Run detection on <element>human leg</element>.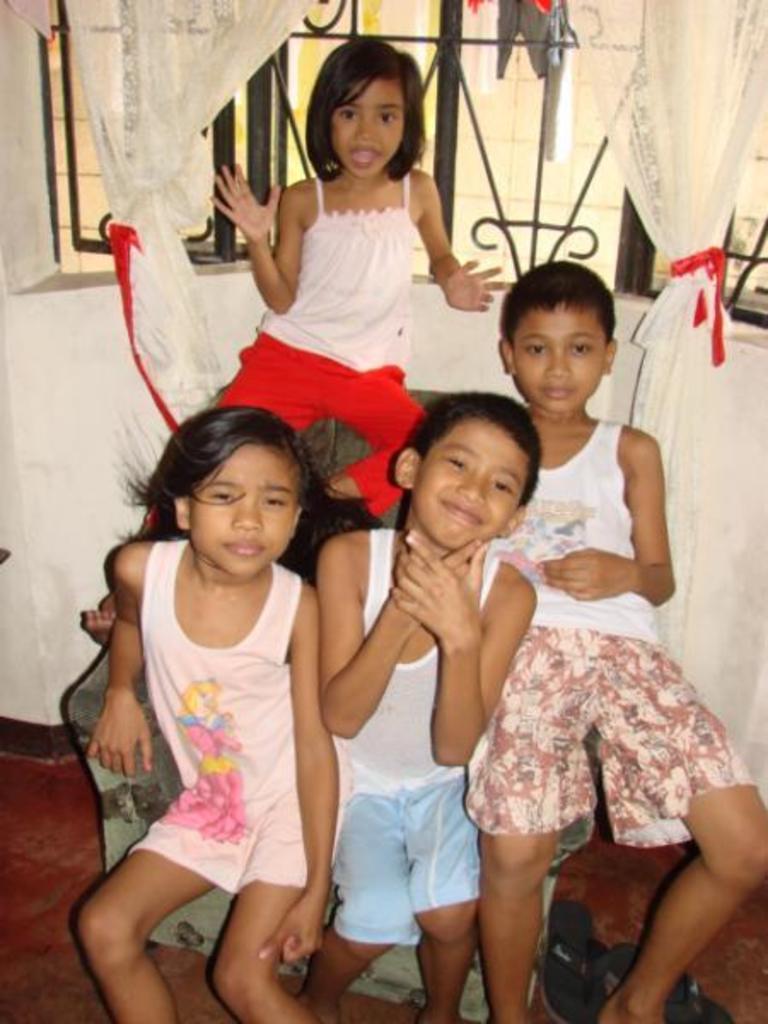
Result: box=[205, 884, 319, 1022].
